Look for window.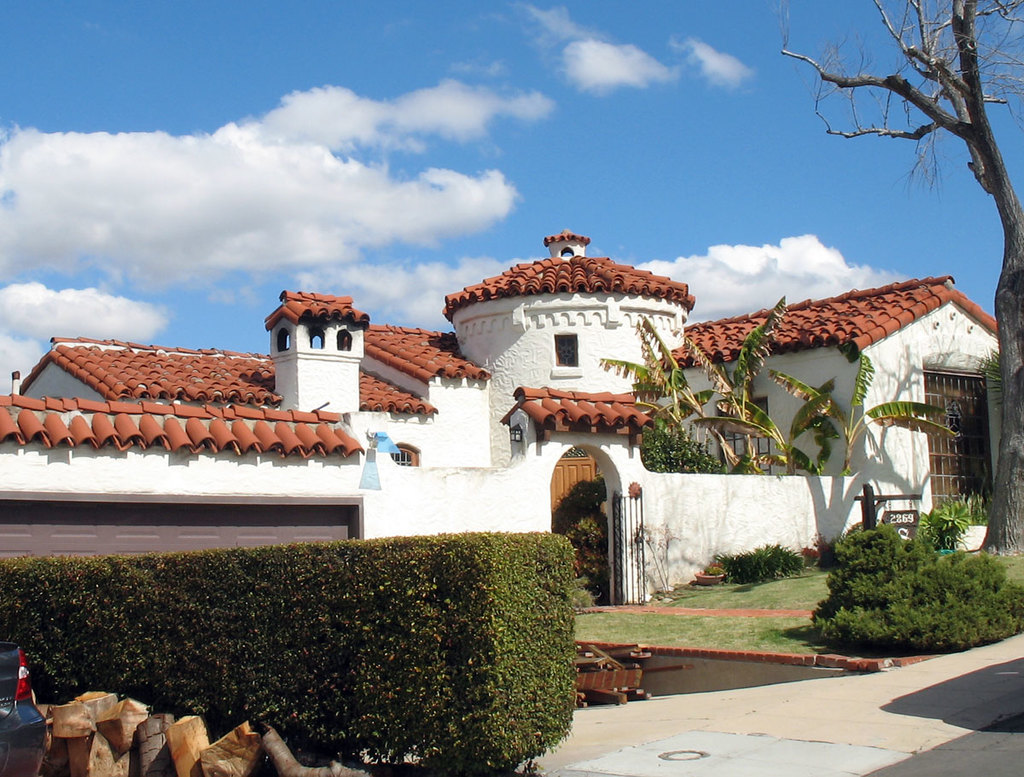
Found: {"x1": 551, "y1": 333, "x2": 581, "y2": 368}.
